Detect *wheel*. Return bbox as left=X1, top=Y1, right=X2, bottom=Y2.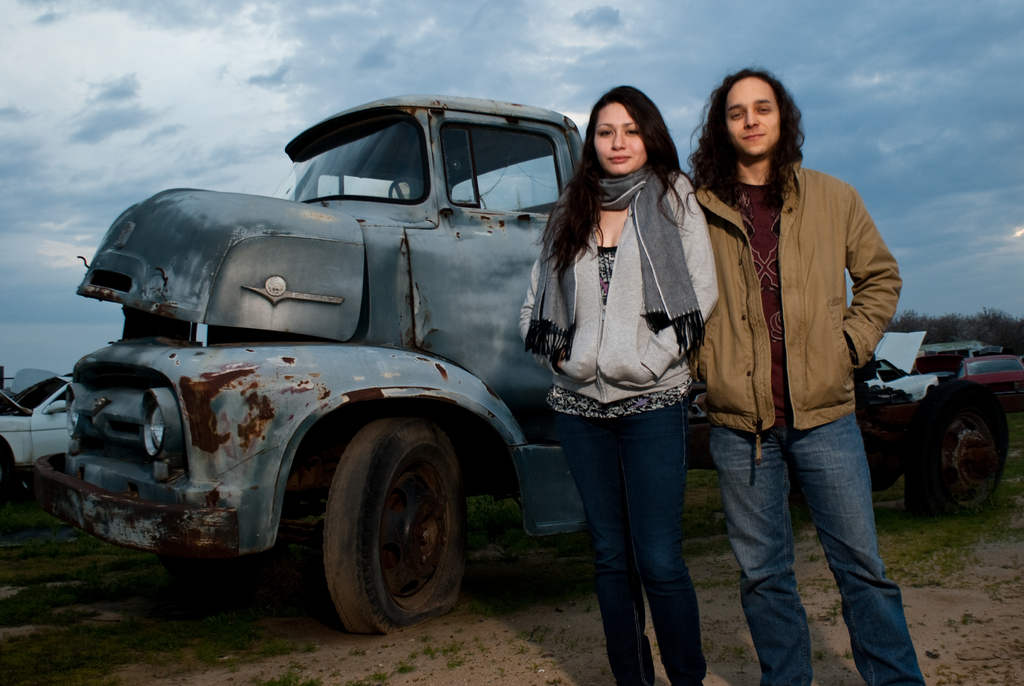
left=311, top=429, right=459, bottom=633.
